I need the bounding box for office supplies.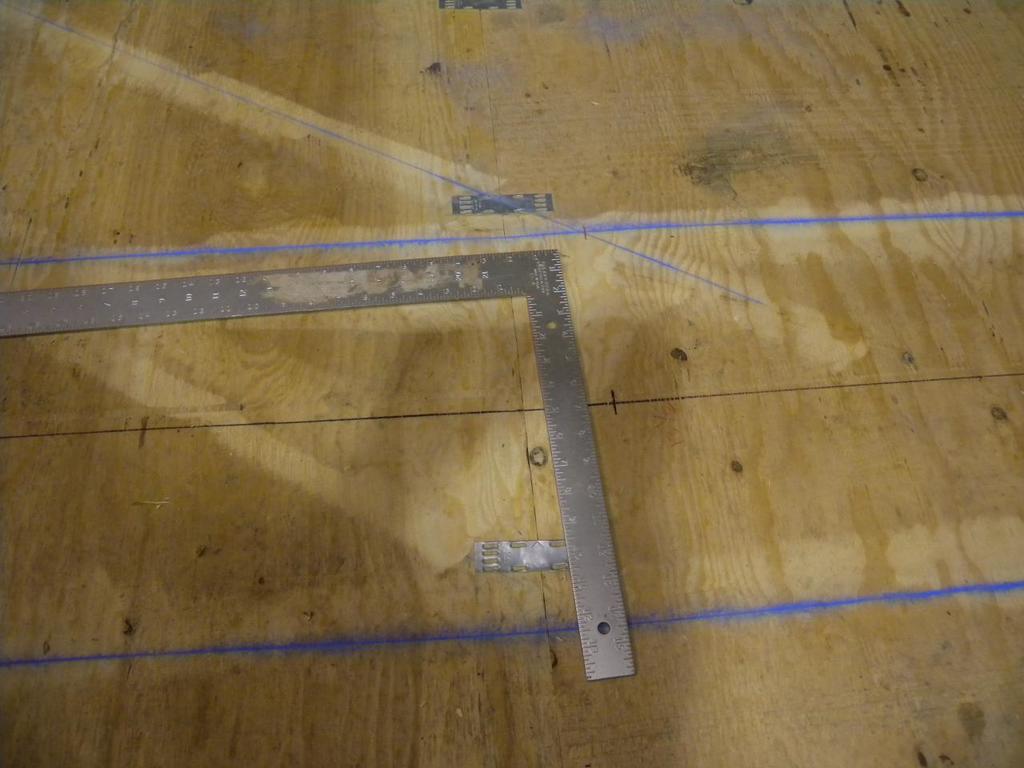
Here it is: rect(0, 248, 636, 680).
